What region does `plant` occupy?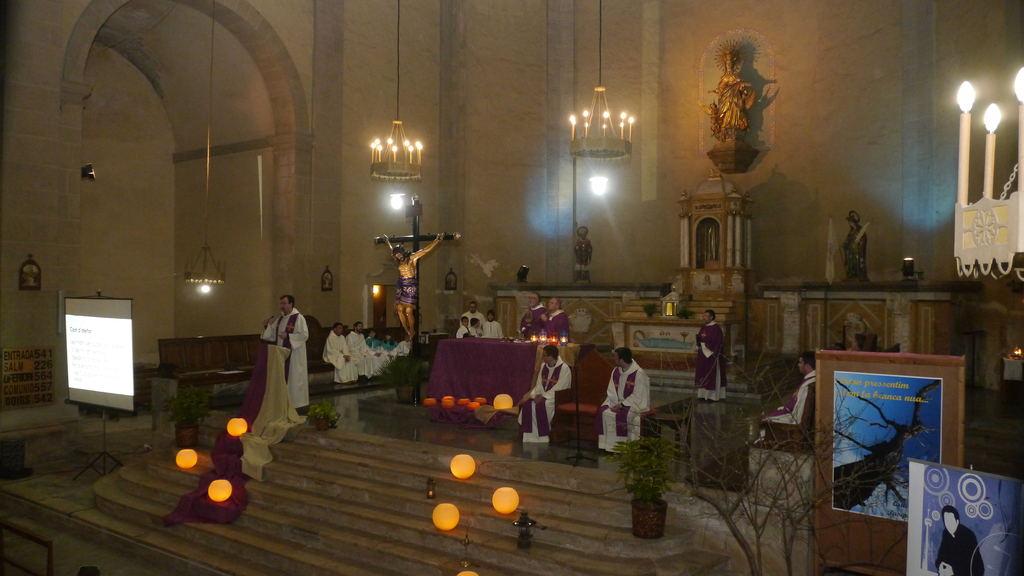
(left=643, top=330, right=947, bottom=573).
